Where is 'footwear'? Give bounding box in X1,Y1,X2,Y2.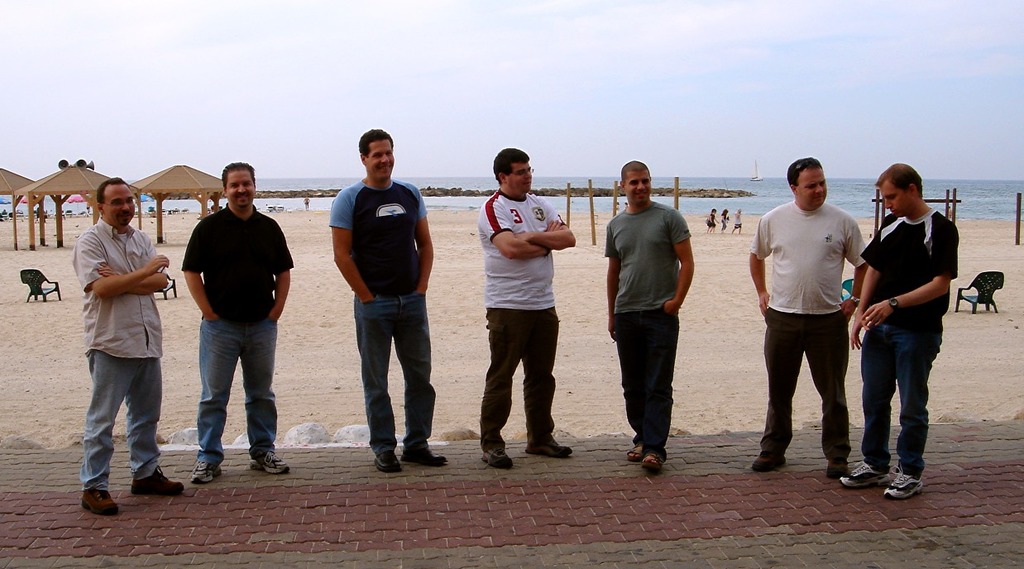
864,452,934,504.
